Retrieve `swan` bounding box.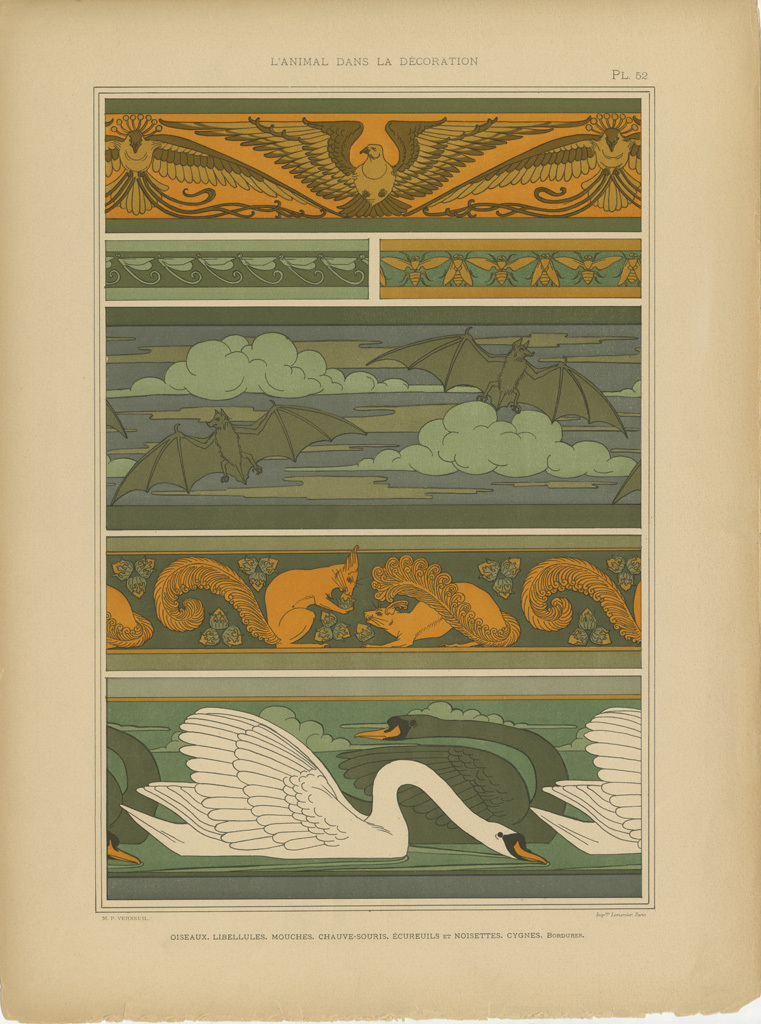
Bounding box: Rect(122, 704, 549, 862).
